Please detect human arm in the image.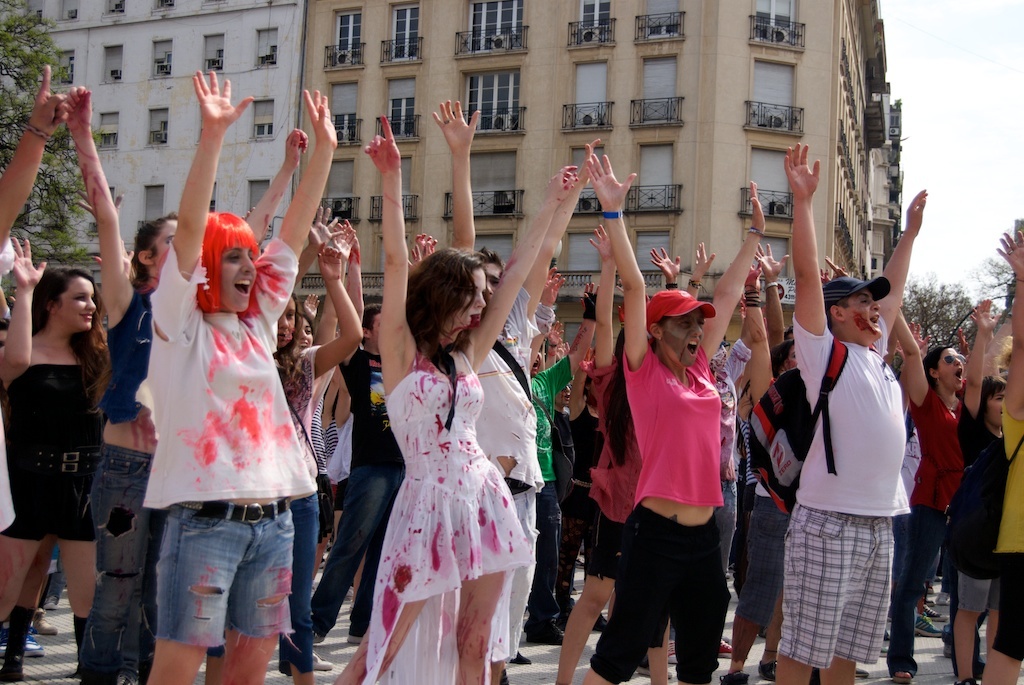
bbox(524, 273, 573, 358).
